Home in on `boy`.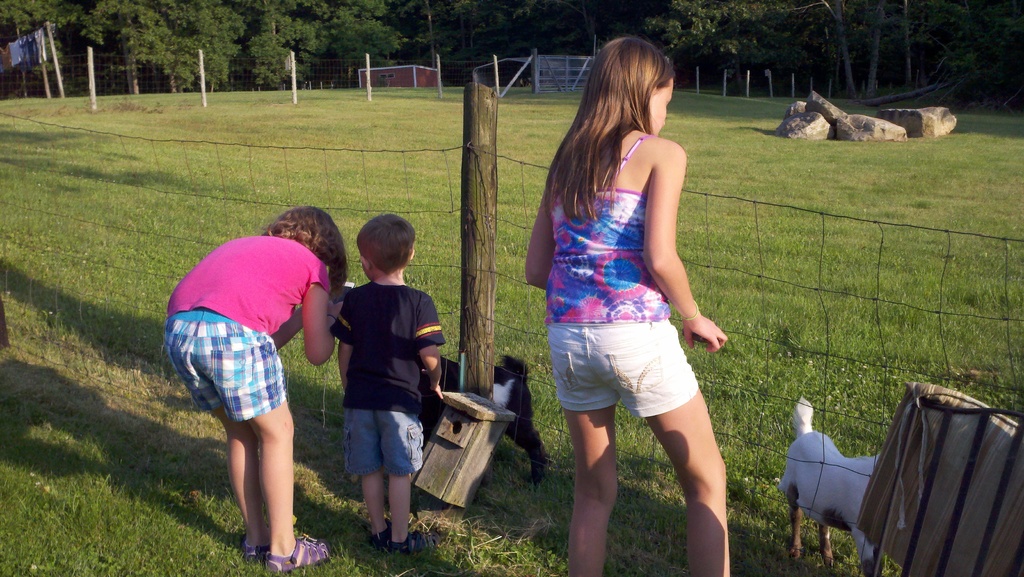
Homed in at [312, 206, 454, 540].
